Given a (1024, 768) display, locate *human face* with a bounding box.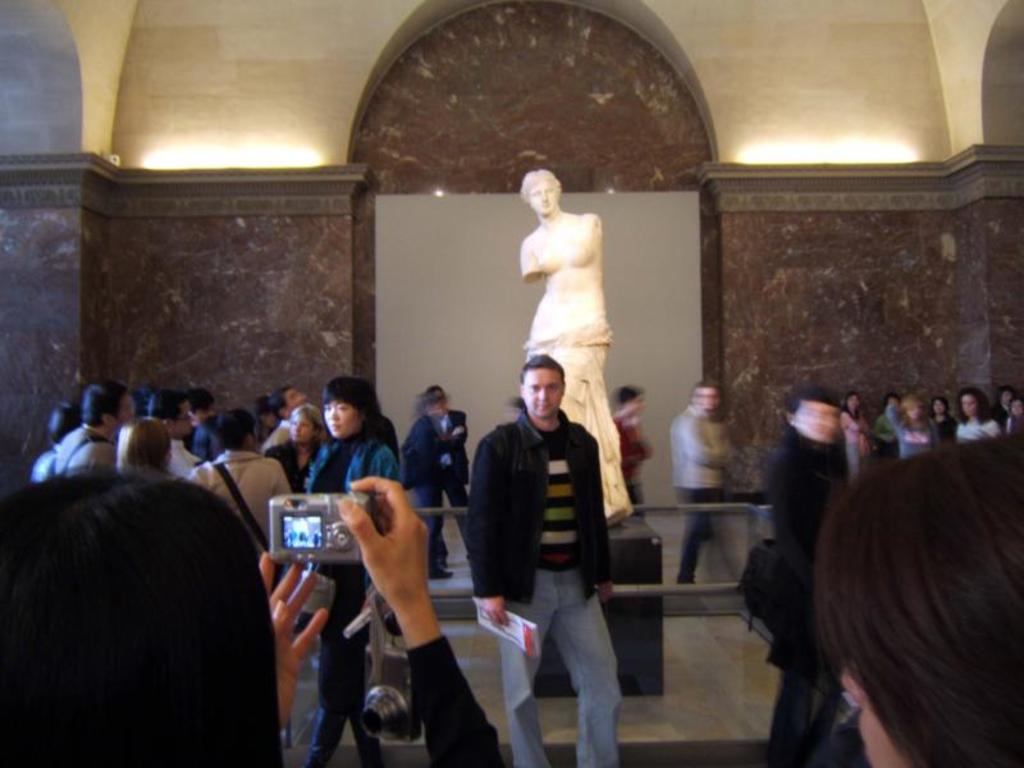
Located: Rect(961, 394, 975, 416).
